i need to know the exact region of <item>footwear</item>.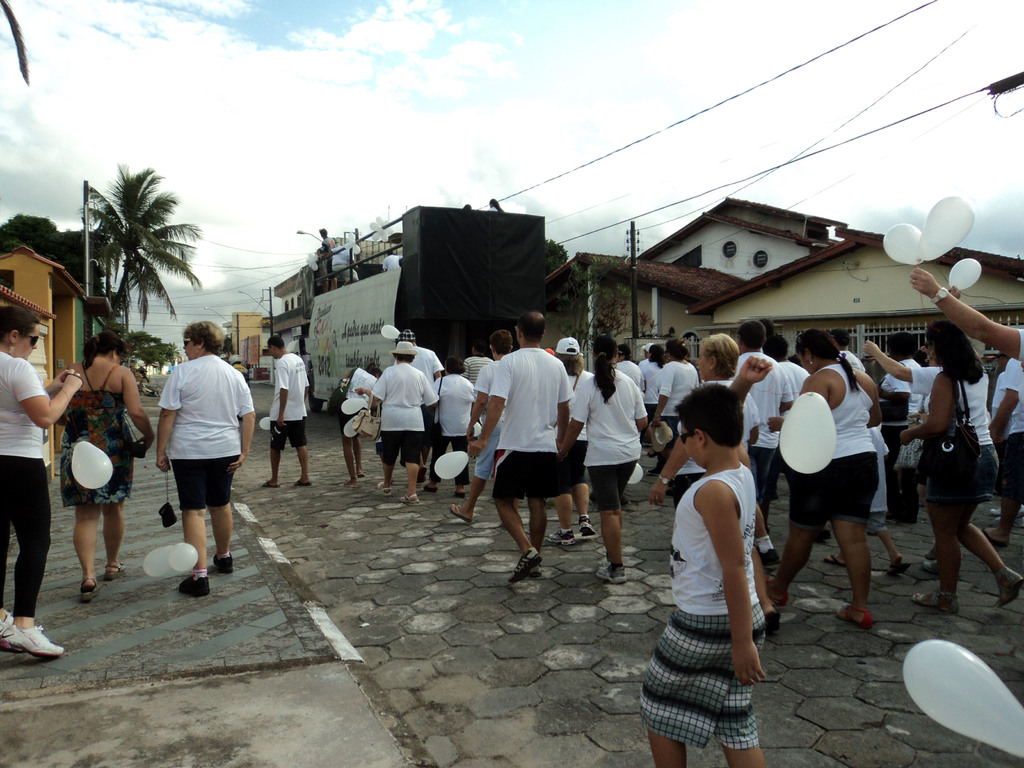
Region: <bbox>358, 471, 364, 478</bbox>.
